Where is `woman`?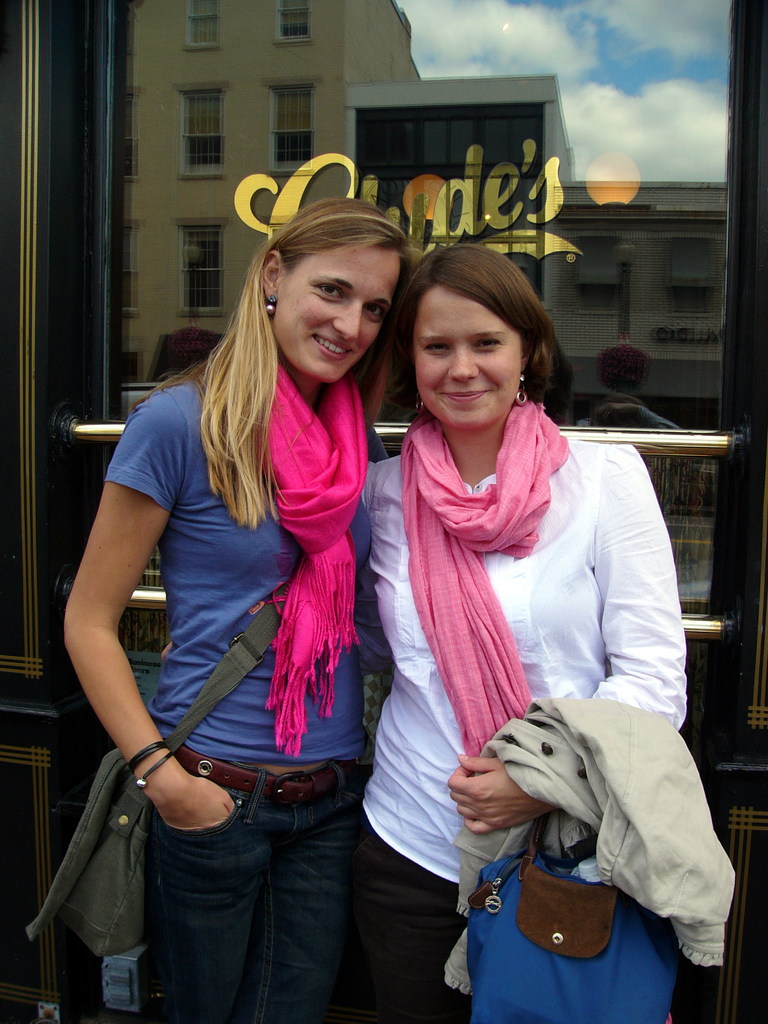
(340, 237, 696, 1015).
